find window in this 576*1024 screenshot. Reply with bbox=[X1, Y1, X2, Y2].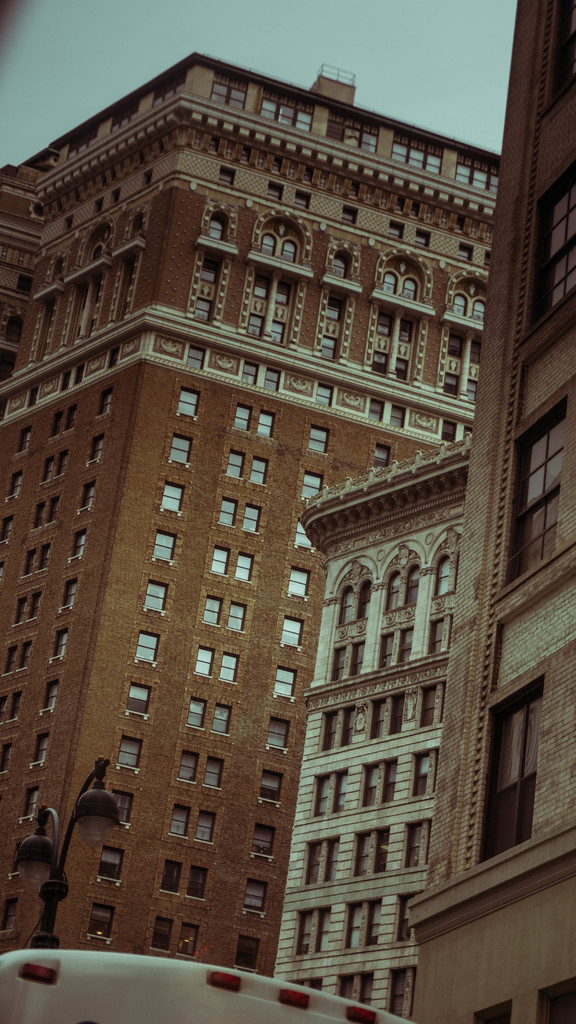
bbox=[114, 791, 137, 824].
